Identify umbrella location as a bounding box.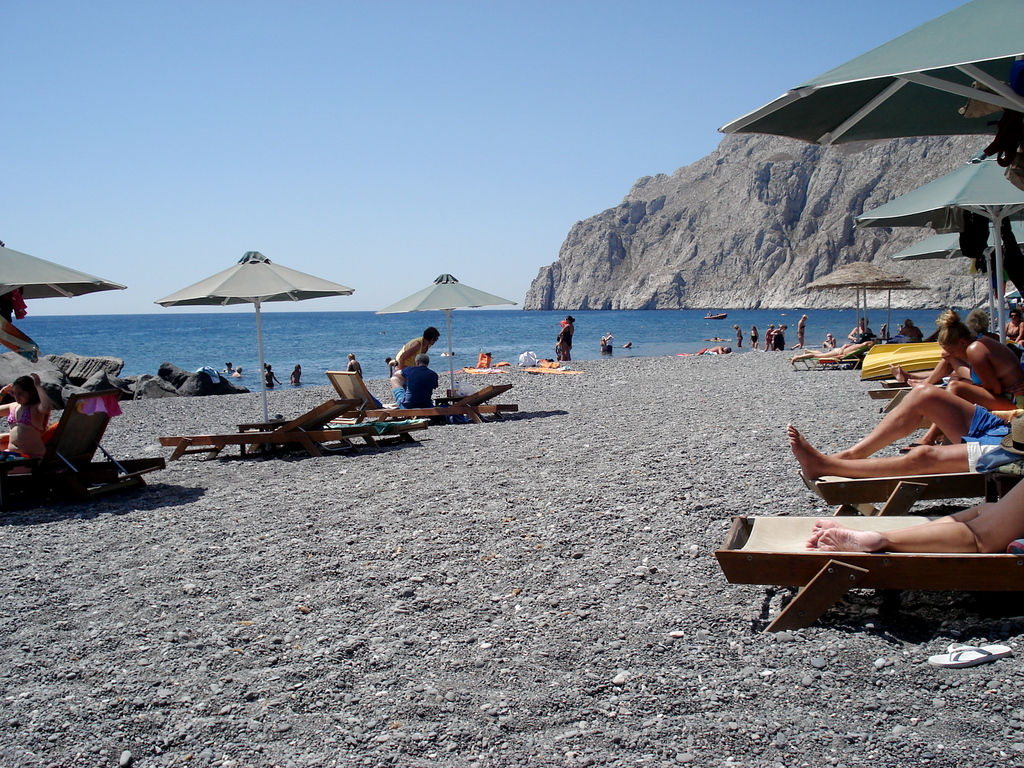
[x1=156, y1=253, x2=357, y2=421].
